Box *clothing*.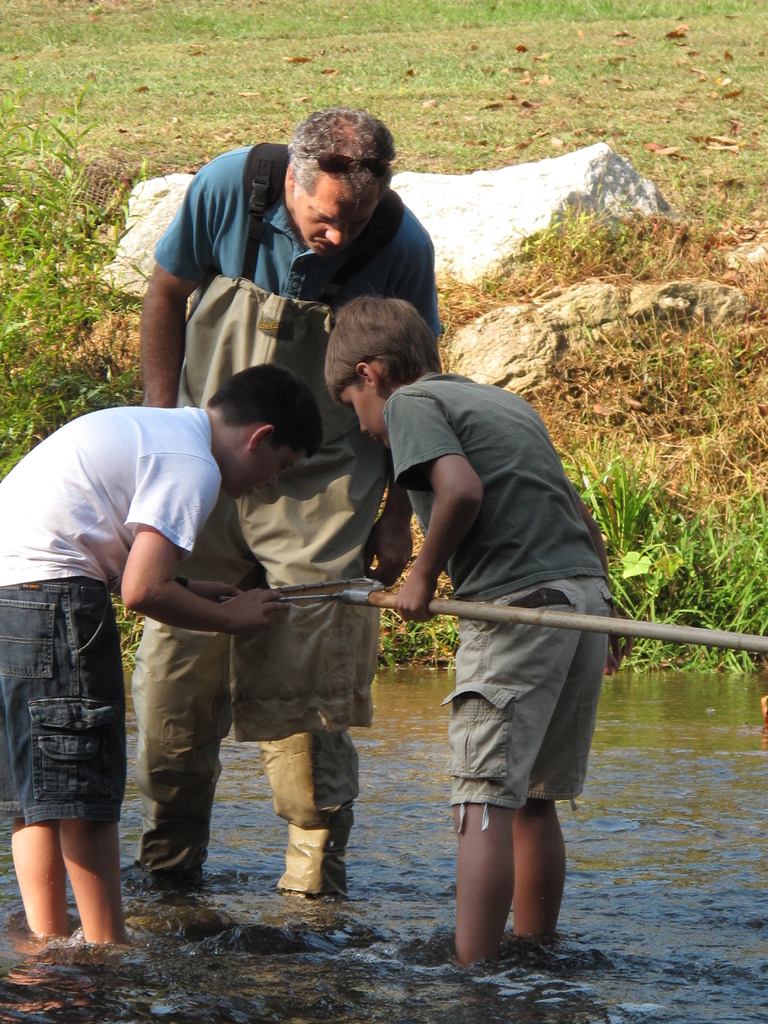
0 404 221 810.
